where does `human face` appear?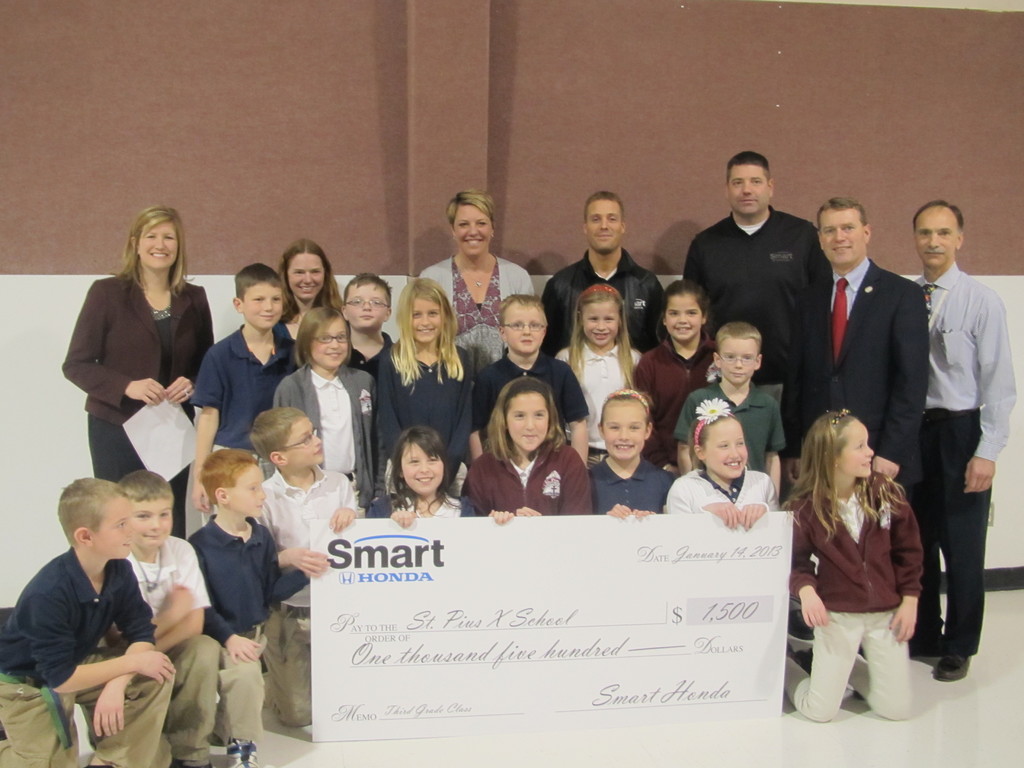
Appears at {"left": 138, "top": 225, "right": 179, "bottom": 270}.
